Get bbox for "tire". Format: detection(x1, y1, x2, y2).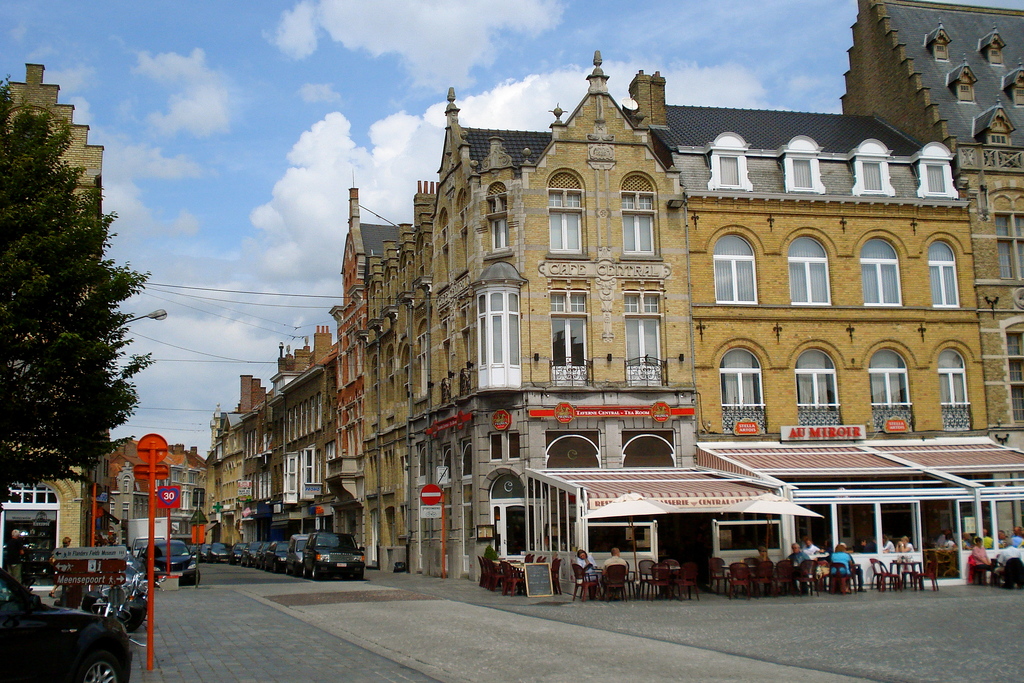
detection(301, 559, 307, 579).
